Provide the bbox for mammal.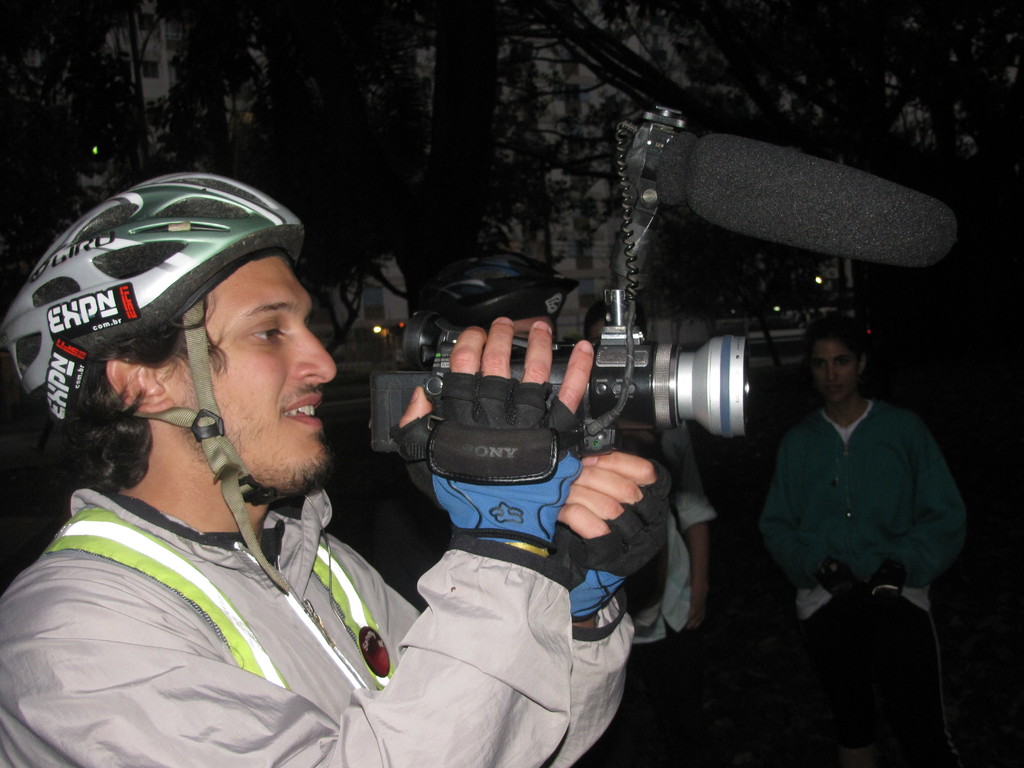
(747, 265, 975, 690).
